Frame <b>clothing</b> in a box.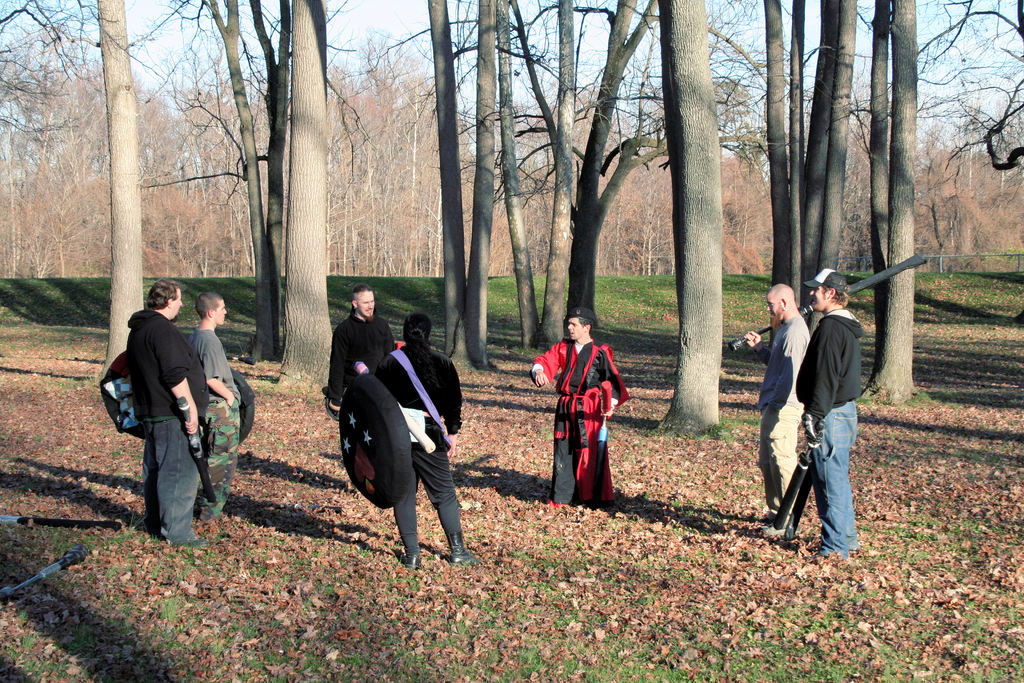
{"x1": 190, "y1": 327, "x2": 245, "y2": 522}.
